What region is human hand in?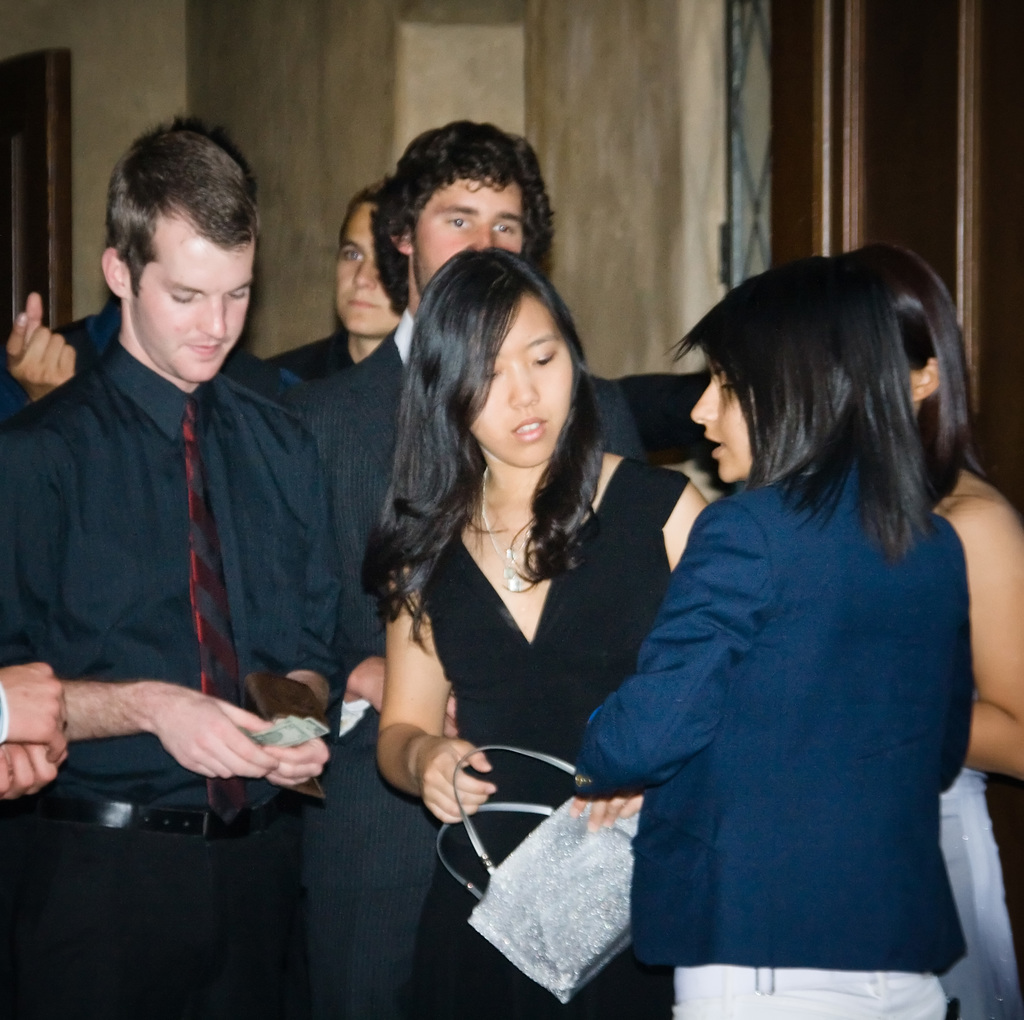
0:741:70:801.
